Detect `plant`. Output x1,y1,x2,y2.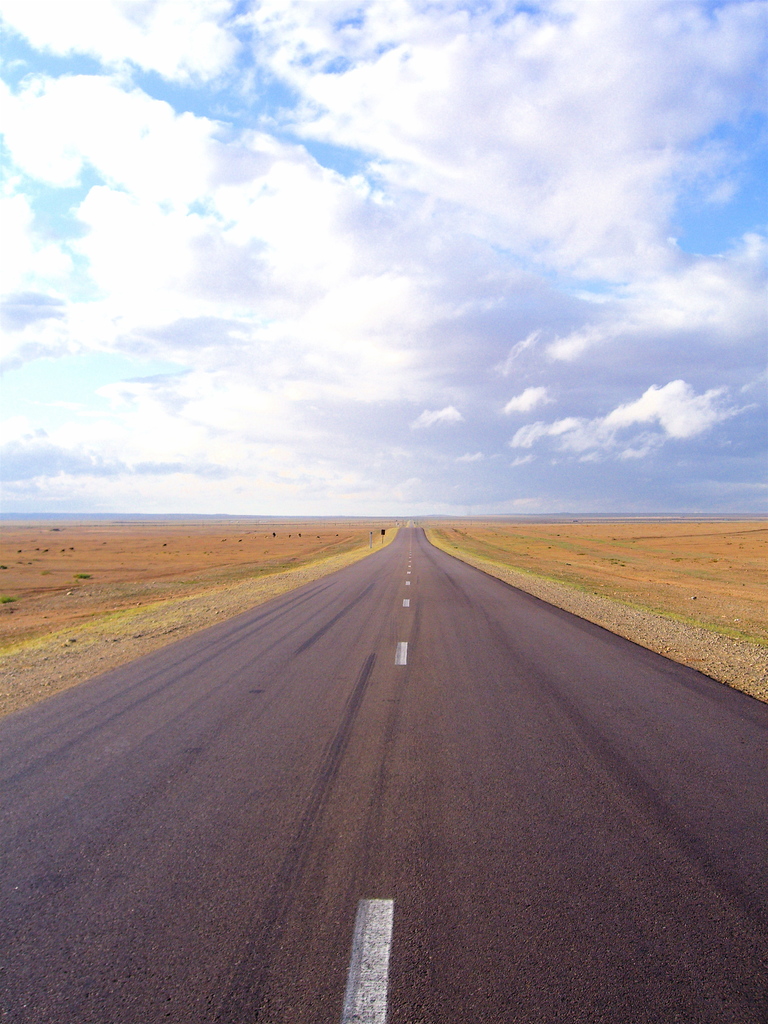
19,548,21,557.
